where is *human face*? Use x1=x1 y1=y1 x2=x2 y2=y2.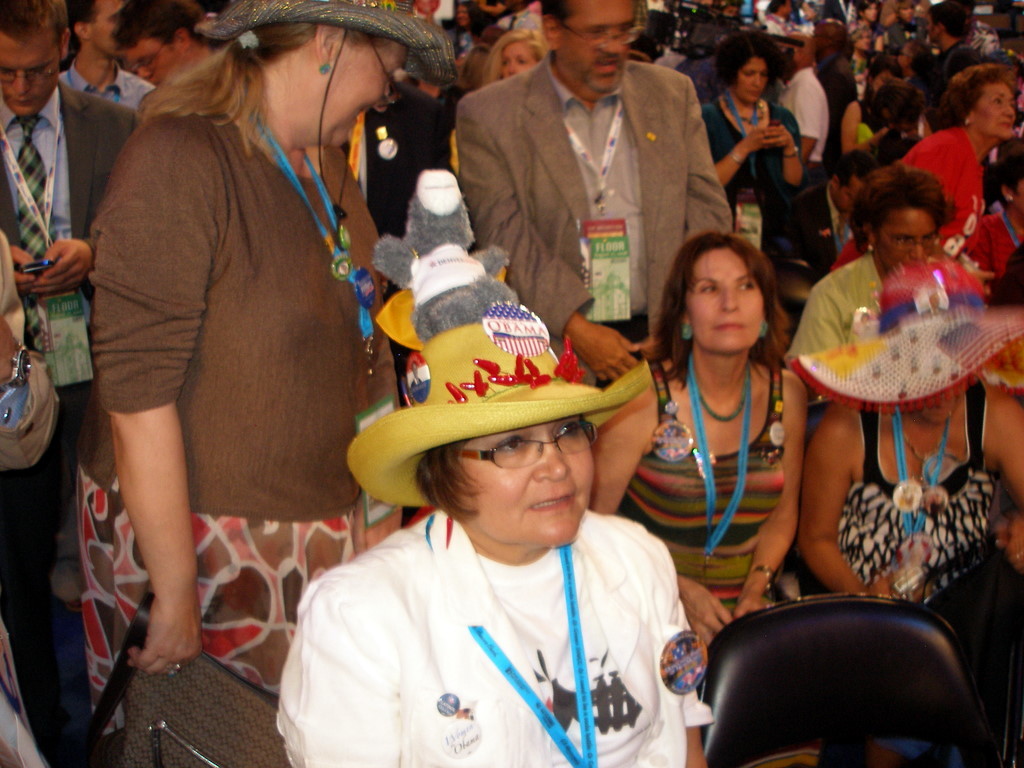
x1=881 y1=208 x2=932 y2=259.
